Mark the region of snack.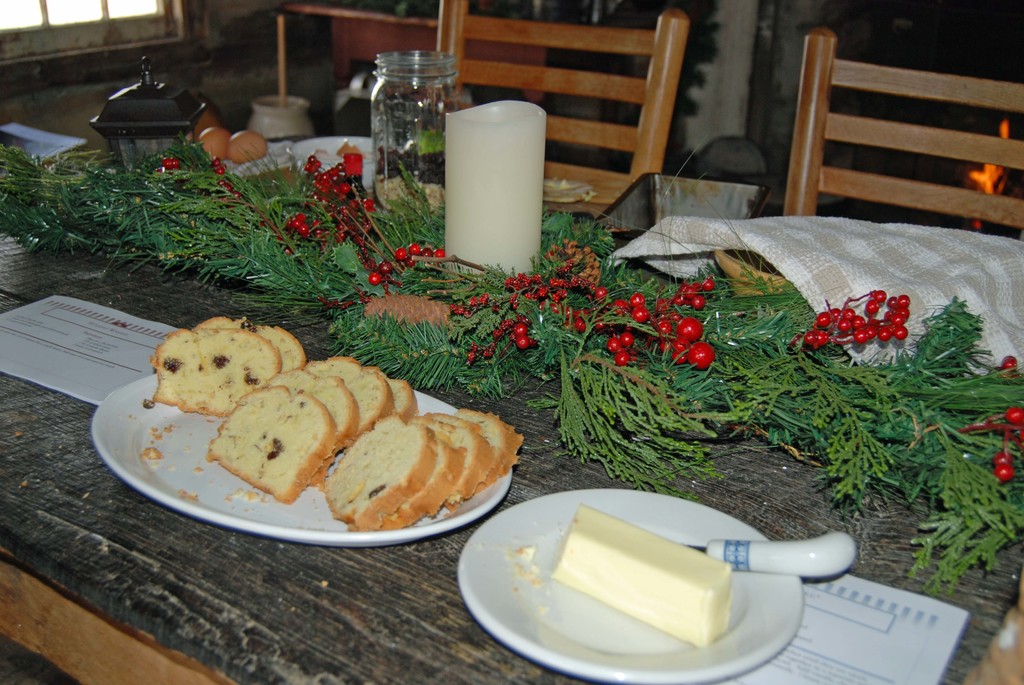
Region: <bbox>153, 323, 283, 412</bbox>.
